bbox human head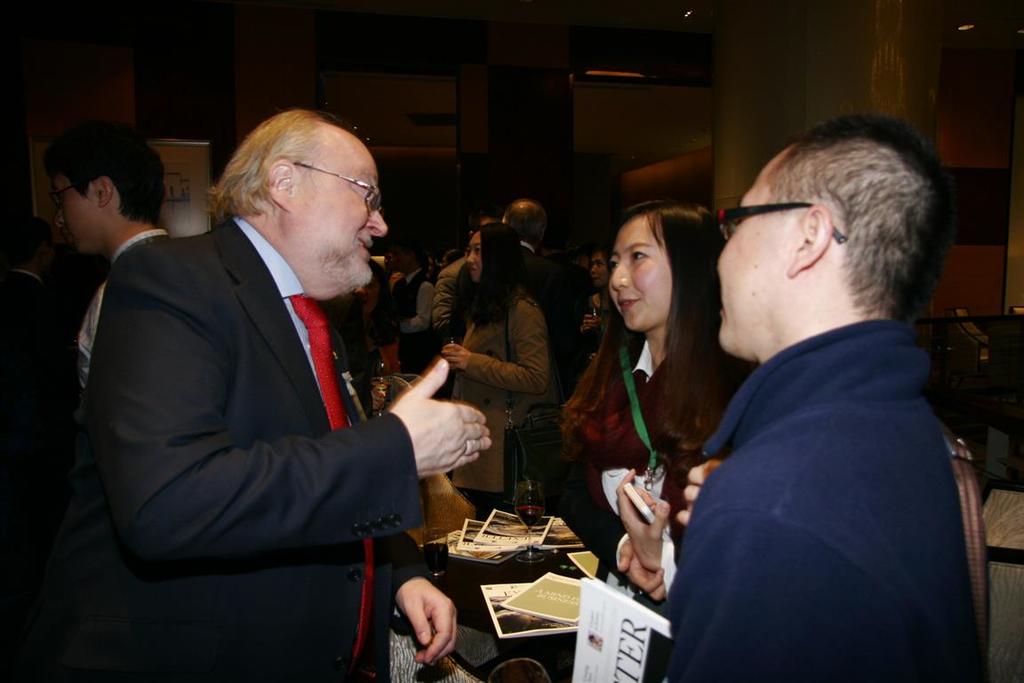
x1=502 y1=197 x2=546 y2=247
